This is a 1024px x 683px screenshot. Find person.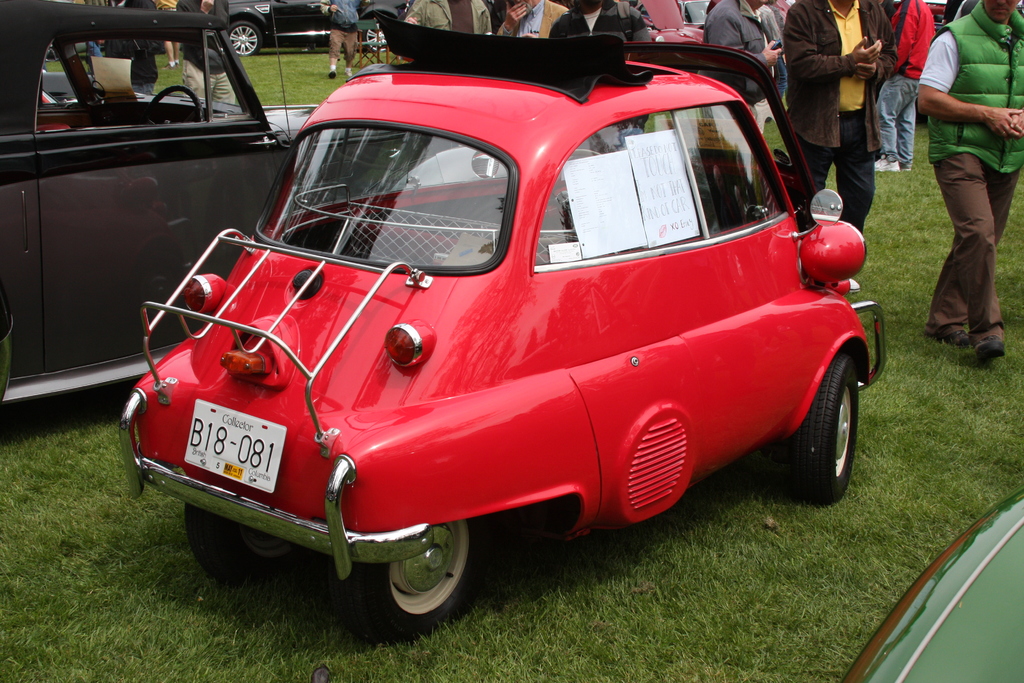
Bounding box: select_region(319, 0, 361, 81).
